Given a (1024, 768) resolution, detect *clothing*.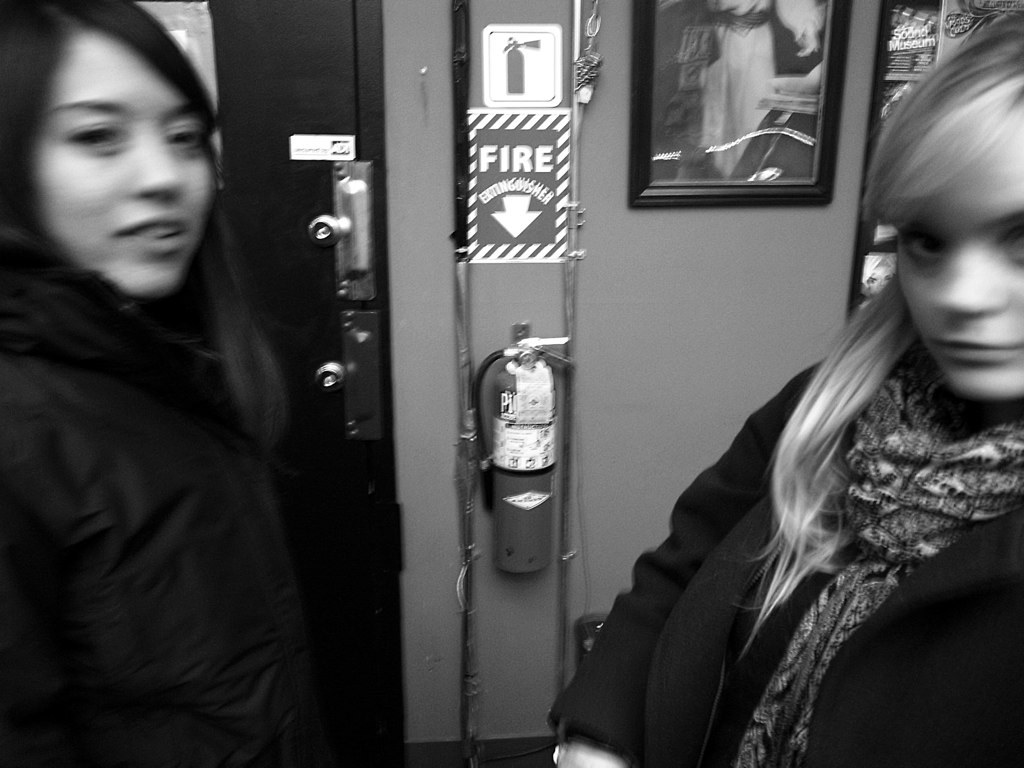
552, 355, 1017, 767.
